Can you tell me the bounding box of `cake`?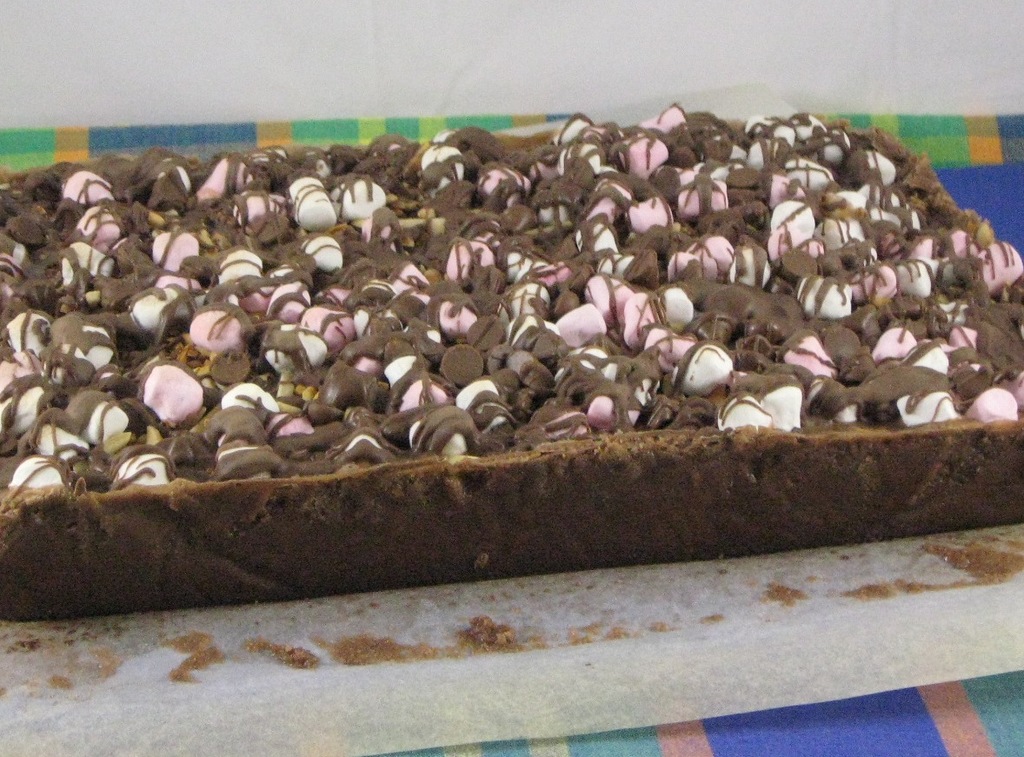
region(0, 81, 1021, 613).
